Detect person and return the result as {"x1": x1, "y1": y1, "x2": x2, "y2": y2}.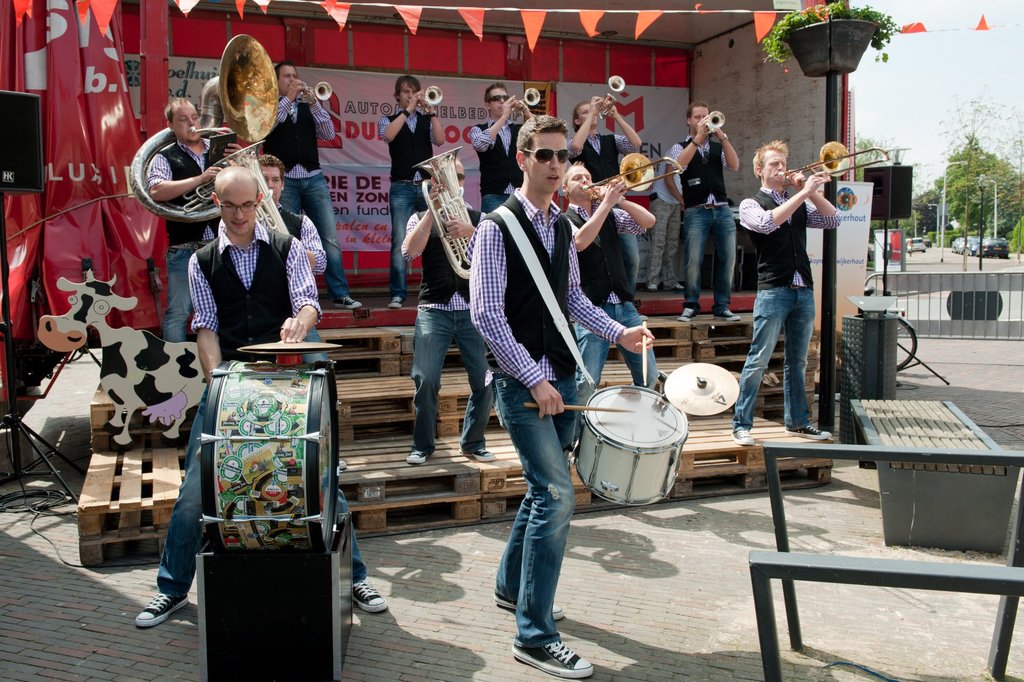
{"x1": 564, "y1": 99, "x2": 648, "y2": 309}.
